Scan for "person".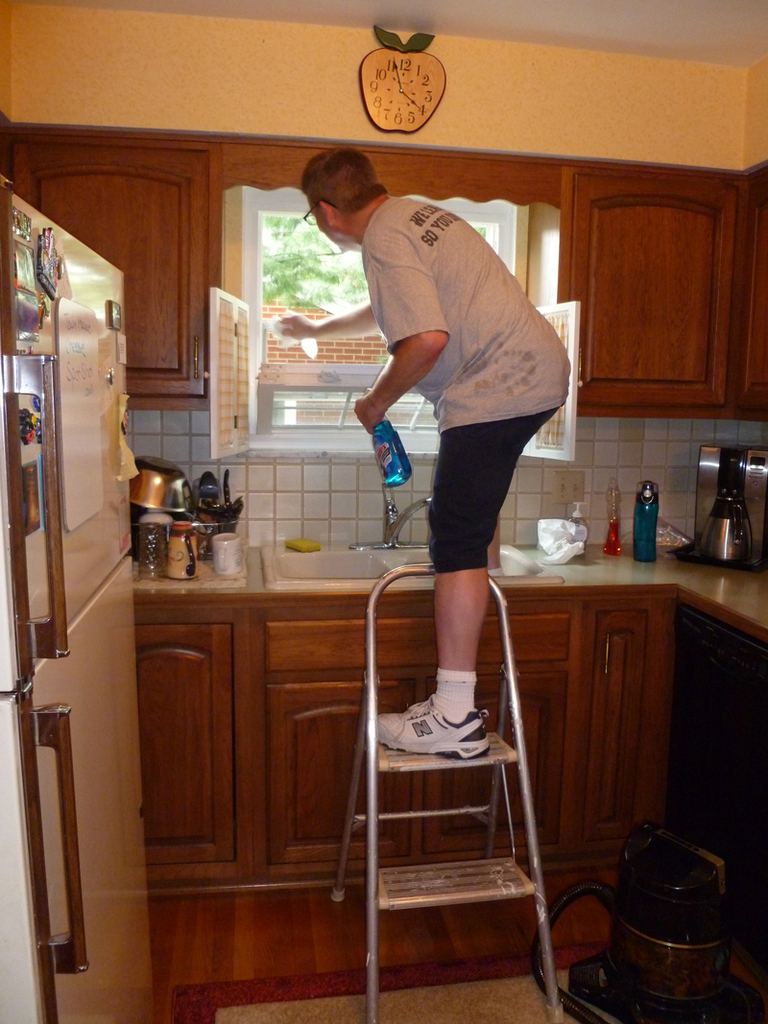
Scan result: region(278, 136, 578, 773).
